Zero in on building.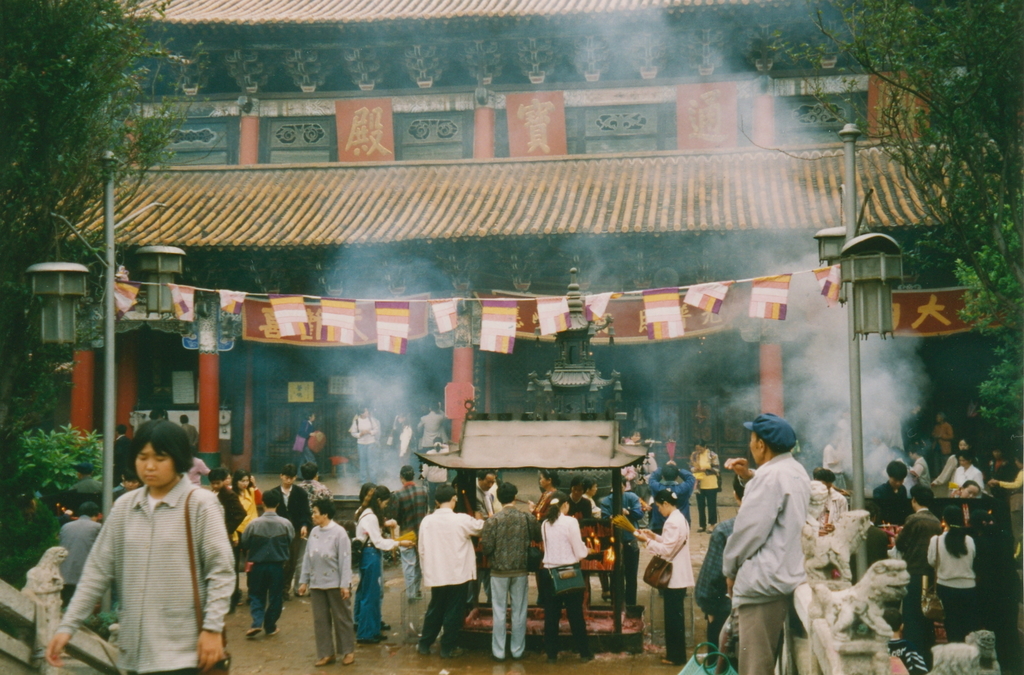
Zeroed in: bbox(73, 0, 973, 499).
